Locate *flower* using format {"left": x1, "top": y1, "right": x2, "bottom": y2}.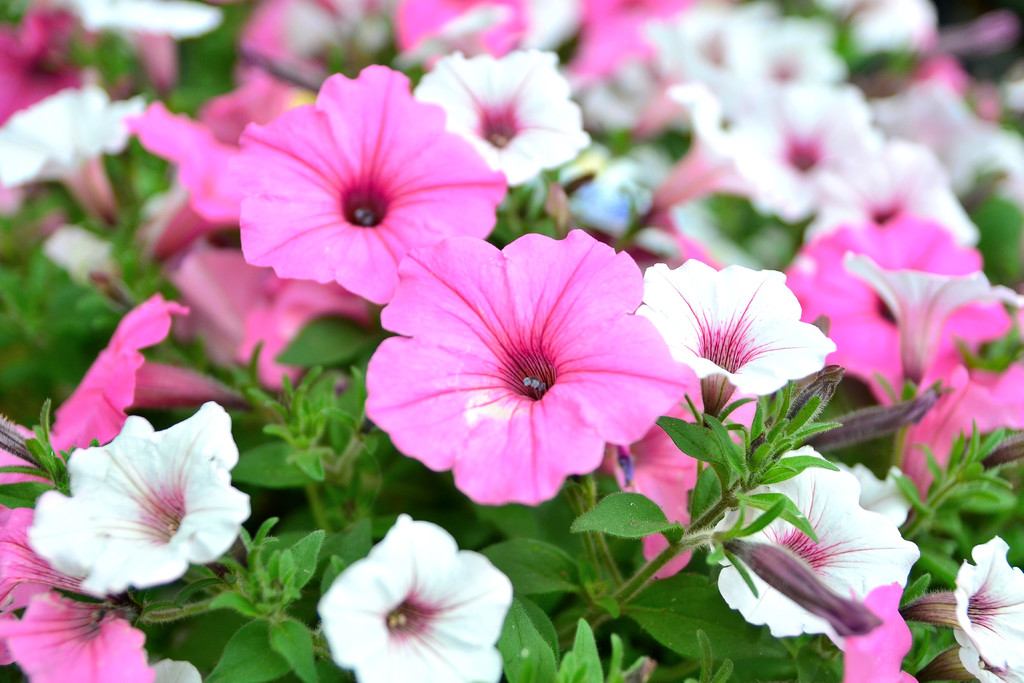
{"left": 708, "top": 448, "right": 918, "bottom": 650}.
